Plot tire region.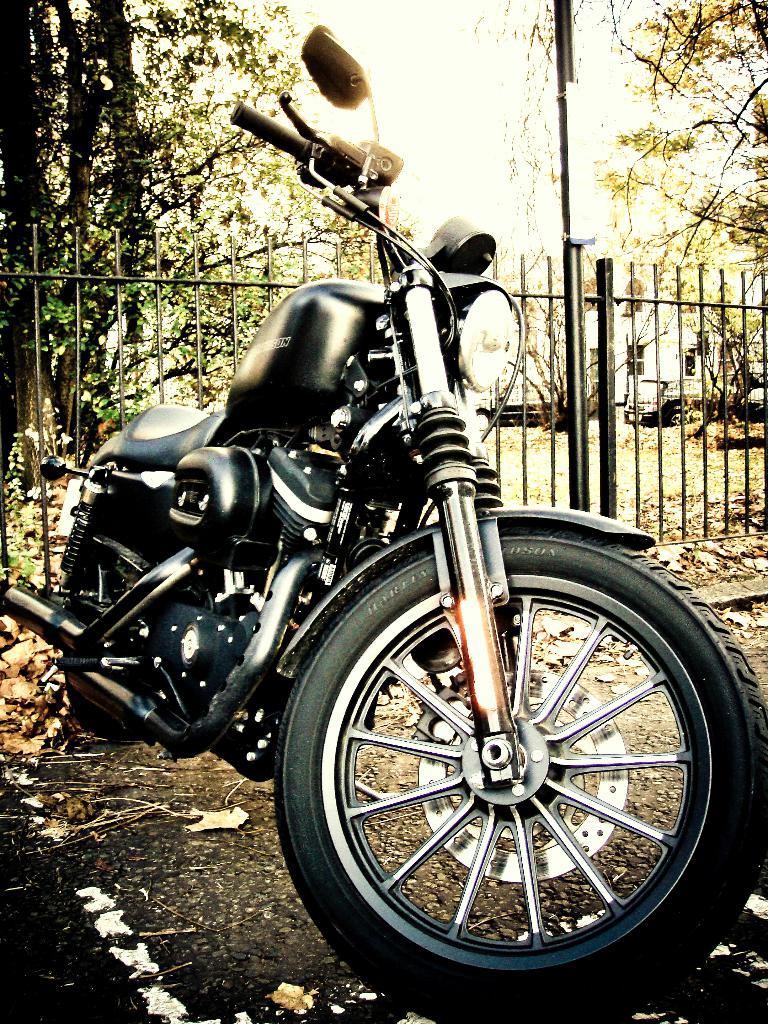
Plotted at rect(61, 488, 221, 744).
